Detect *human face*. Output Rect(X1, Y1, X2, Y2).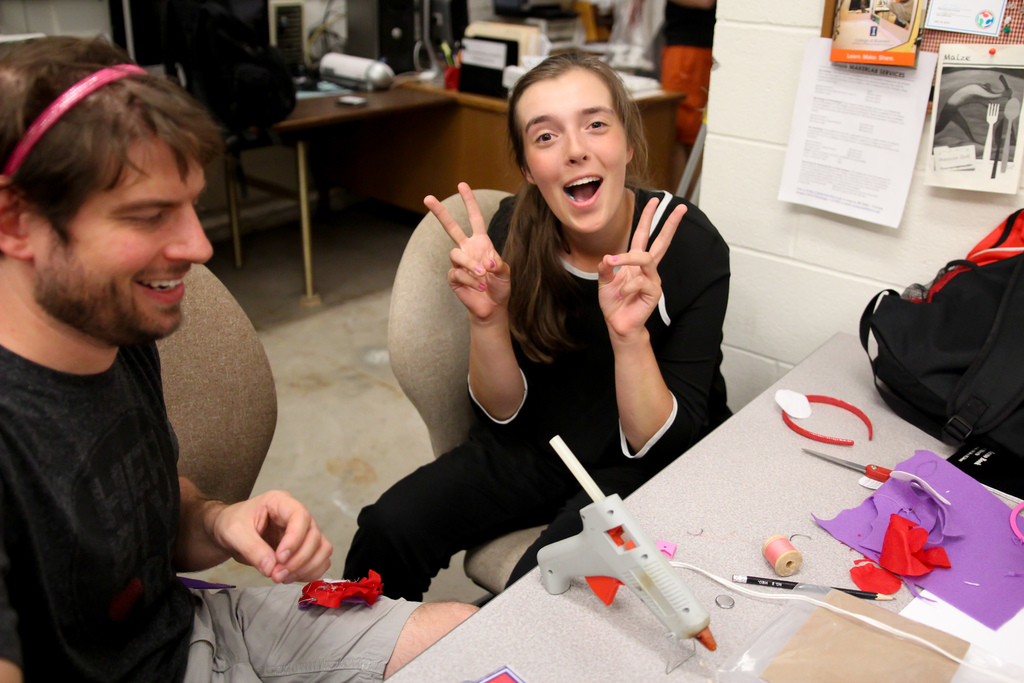
Rect(510, 68, 630, 238).
